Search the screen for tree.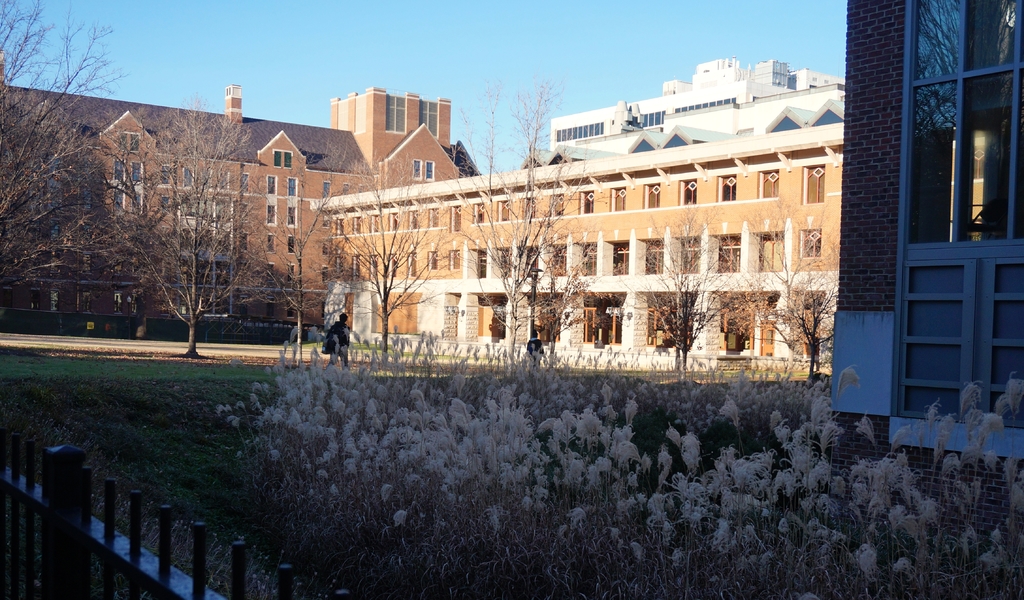
Found at [x1=196, y1=96, x2=437, y2=377].
